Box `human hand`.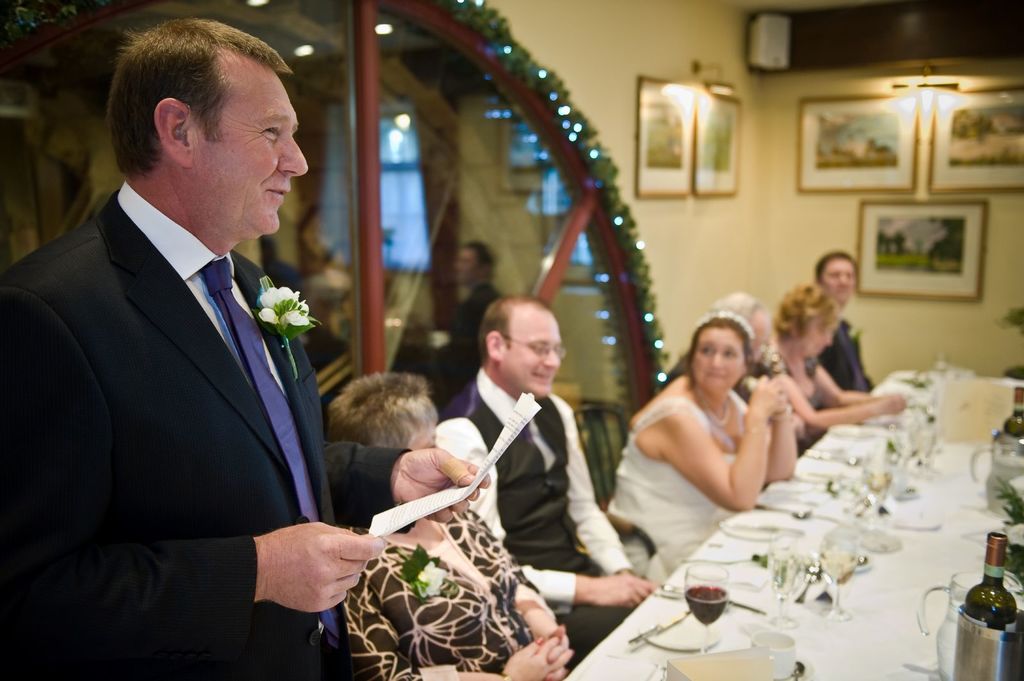
549, 623, 570, 678.
